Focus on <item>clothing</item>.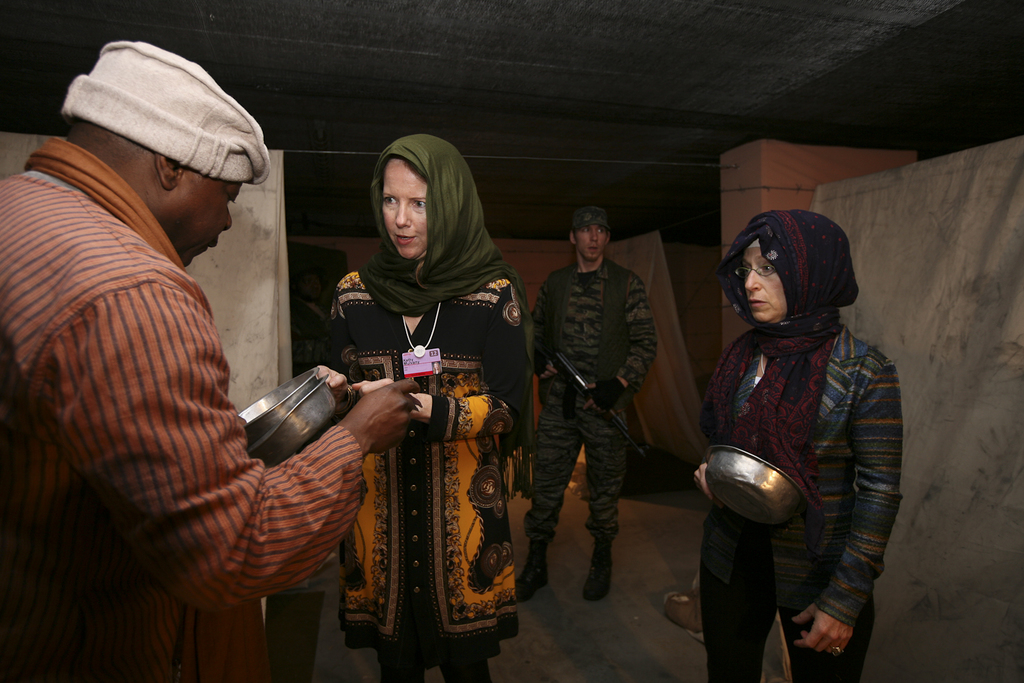
Focused at select_region(23, 133, 385, 673).
